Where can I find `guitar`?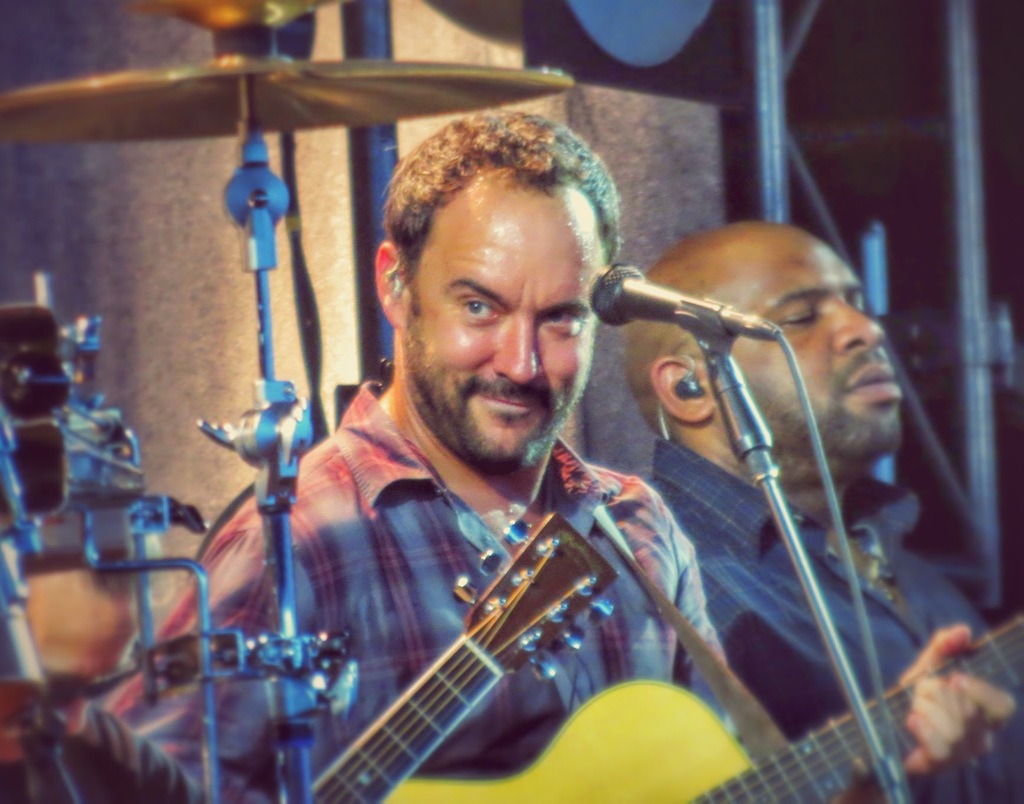
You can find it at (x1=287, y1=506, x2=625, y2=803).
